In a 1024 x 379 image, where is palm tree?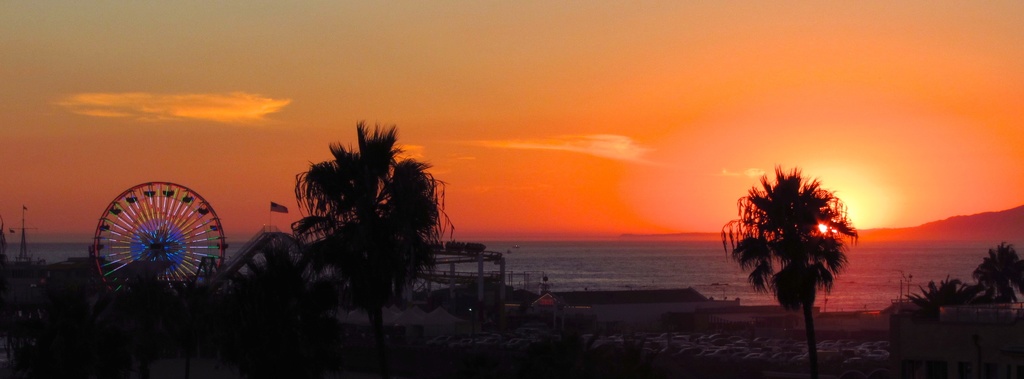
Rect(289, 115, 459, 378).
